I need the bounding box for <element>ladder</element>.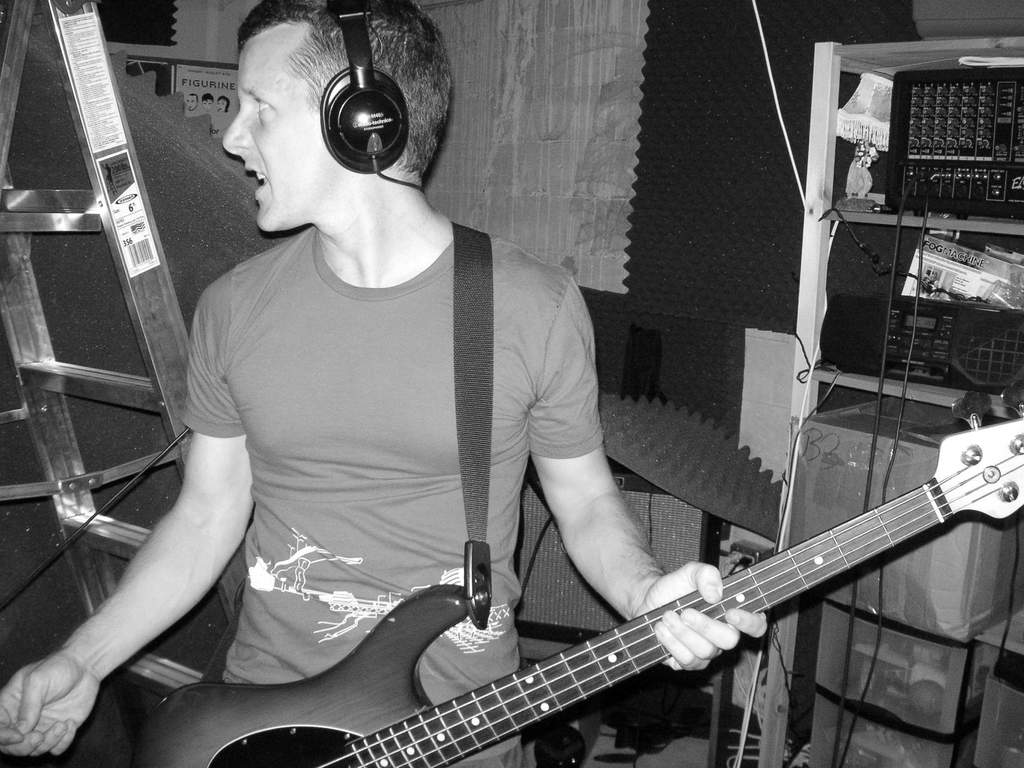
Here it is: <box>0,5,250,762</box>.
